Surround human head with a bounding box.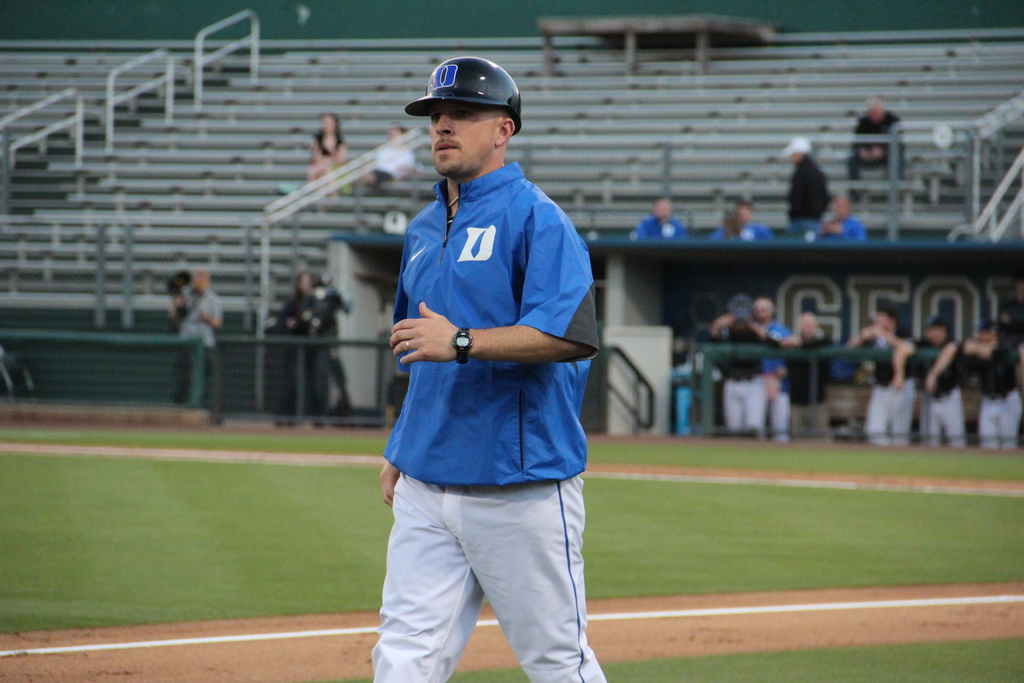
(865,95,888,124).
